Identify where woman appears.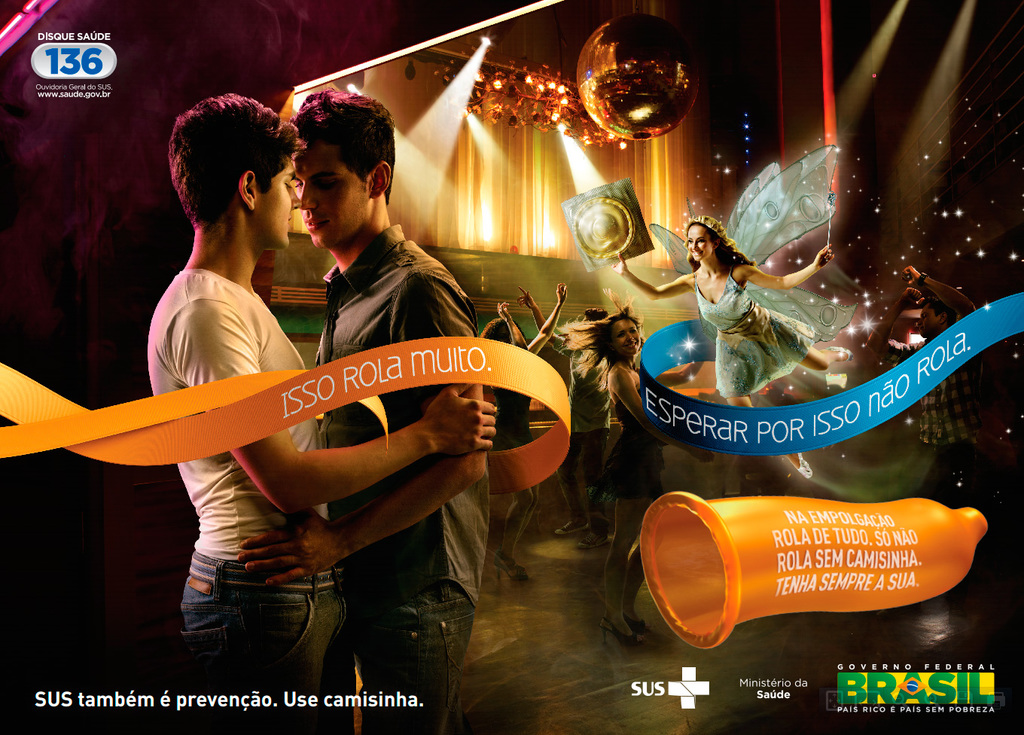
Appears at (559, 298, 715, 641).
